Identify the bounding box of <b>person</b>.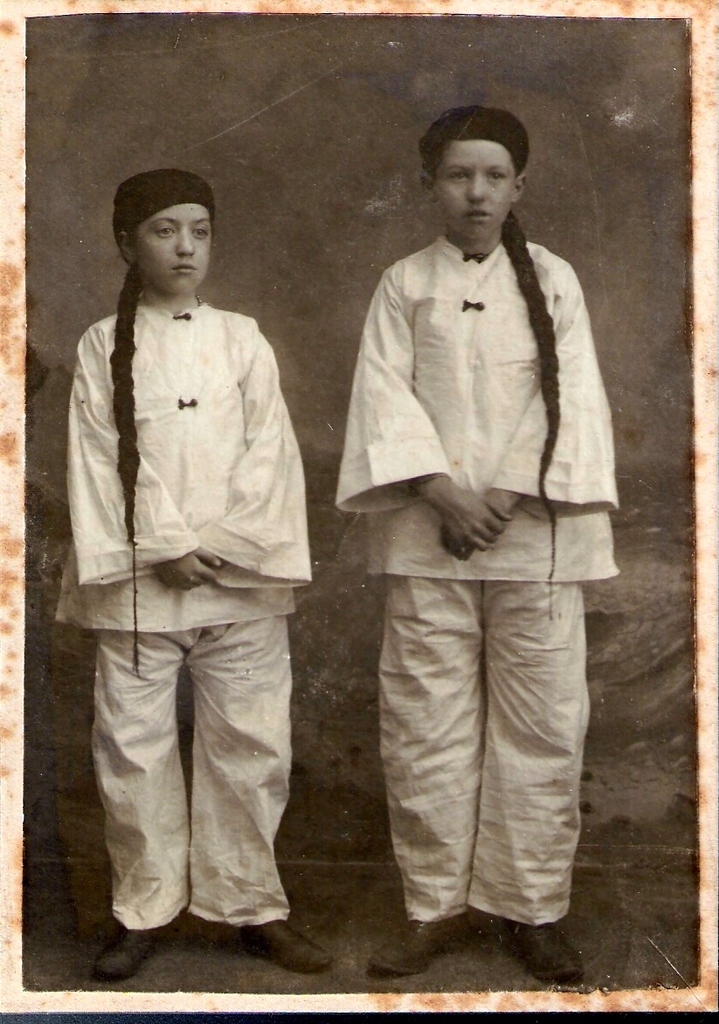
(x1=53, y1=164, x2=334, y2=982).
